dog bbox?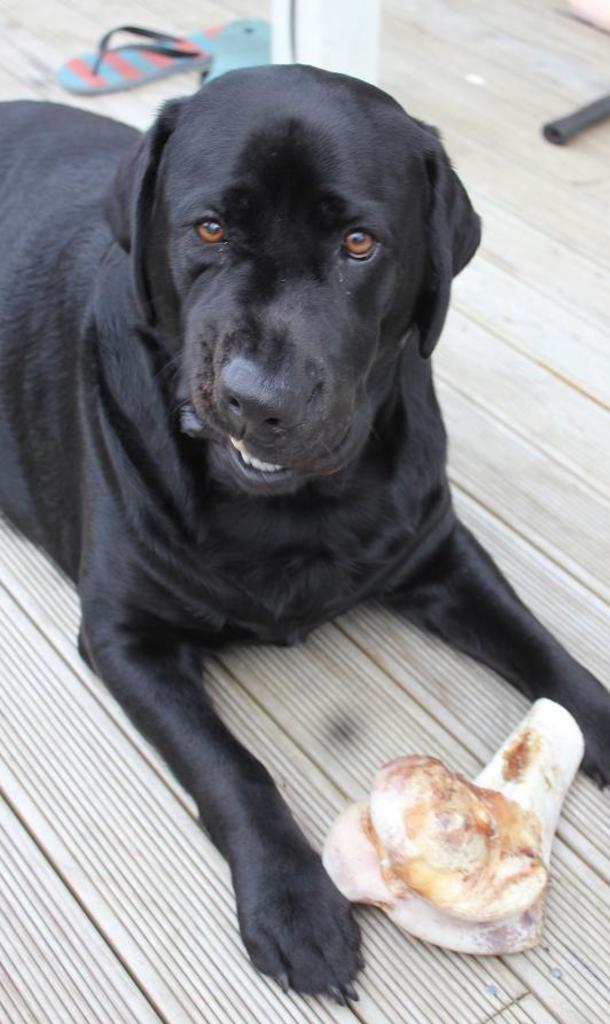
0/64/608/1009
